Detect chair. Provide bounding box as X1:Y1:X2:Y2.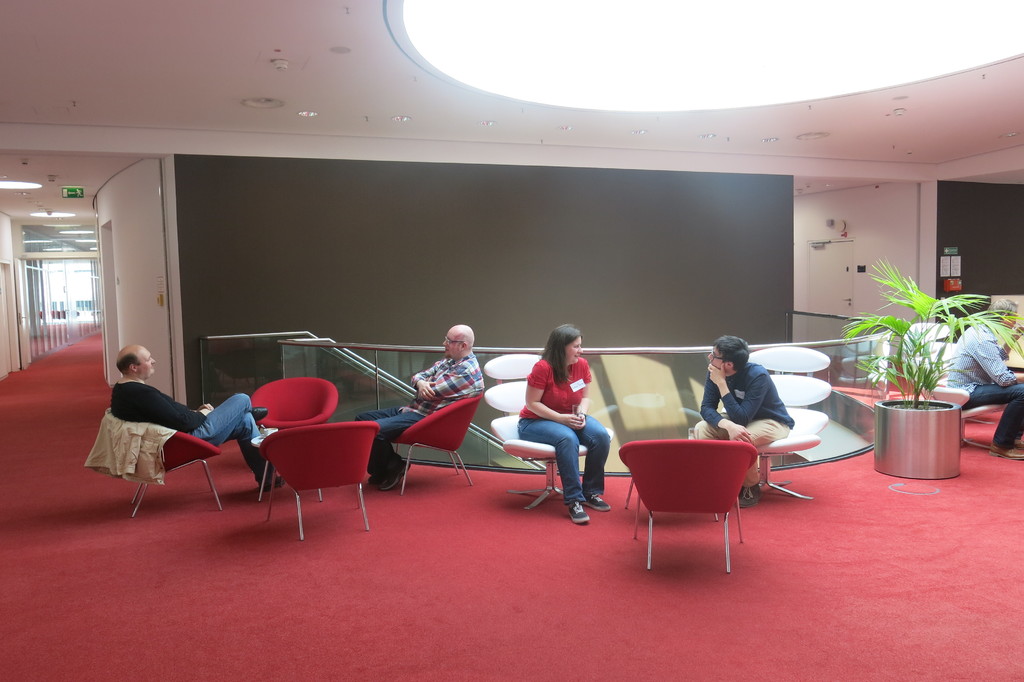
985:293:1023:367.
